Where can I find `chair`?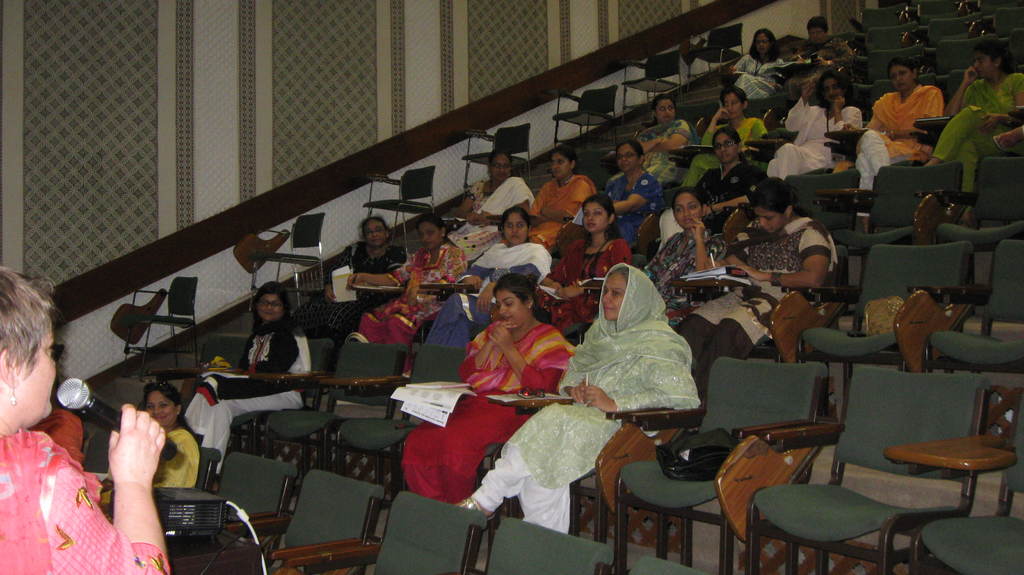
You can find it at <box>618,45,687,120</box>.
